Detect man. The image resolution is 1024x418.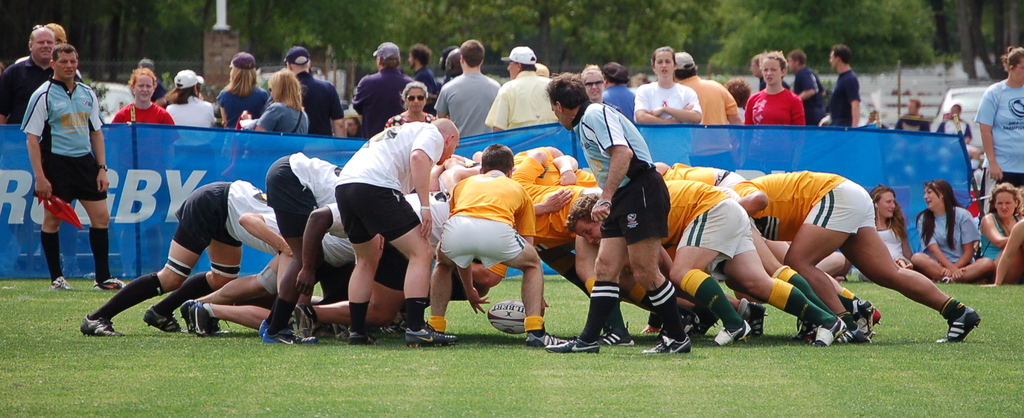
locate(22, 44, 132, 293).
